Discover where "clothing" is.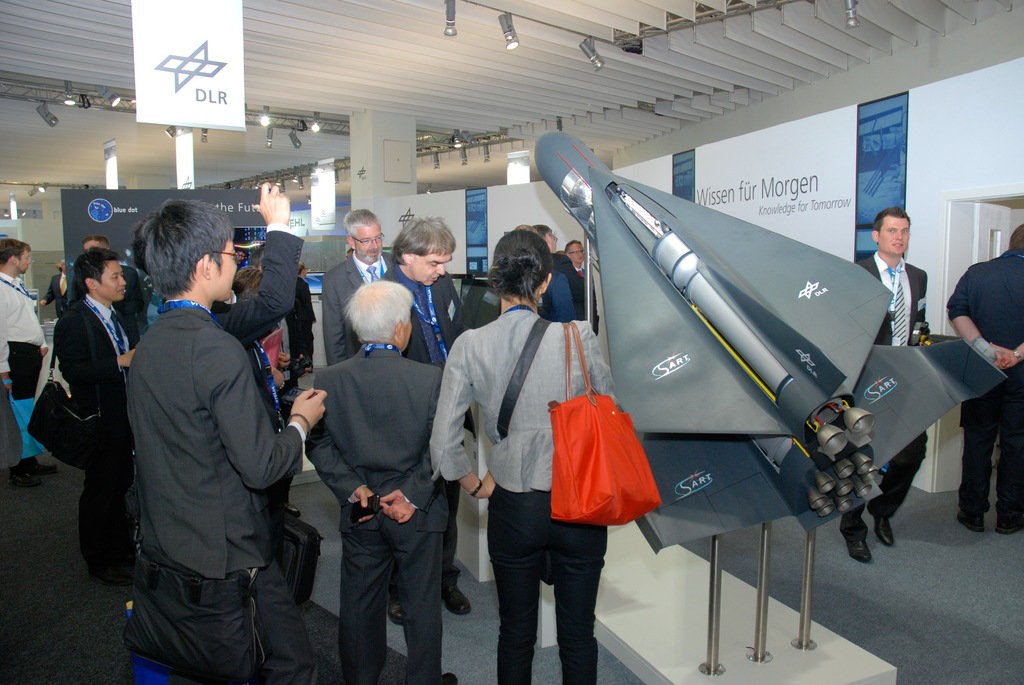
Discovered at pyautogui.locateOnScreen(850, 244, 939, 523).
